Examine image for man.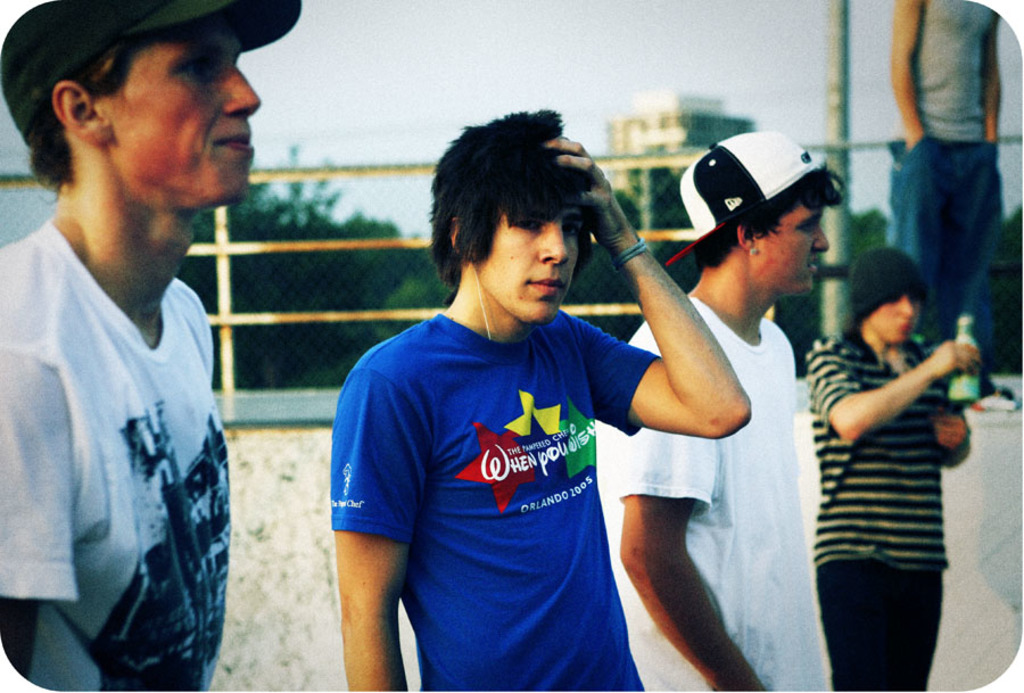
Examination result: {"x1": 596, "y1": 129, "x2": 829, "y2": 692}.
